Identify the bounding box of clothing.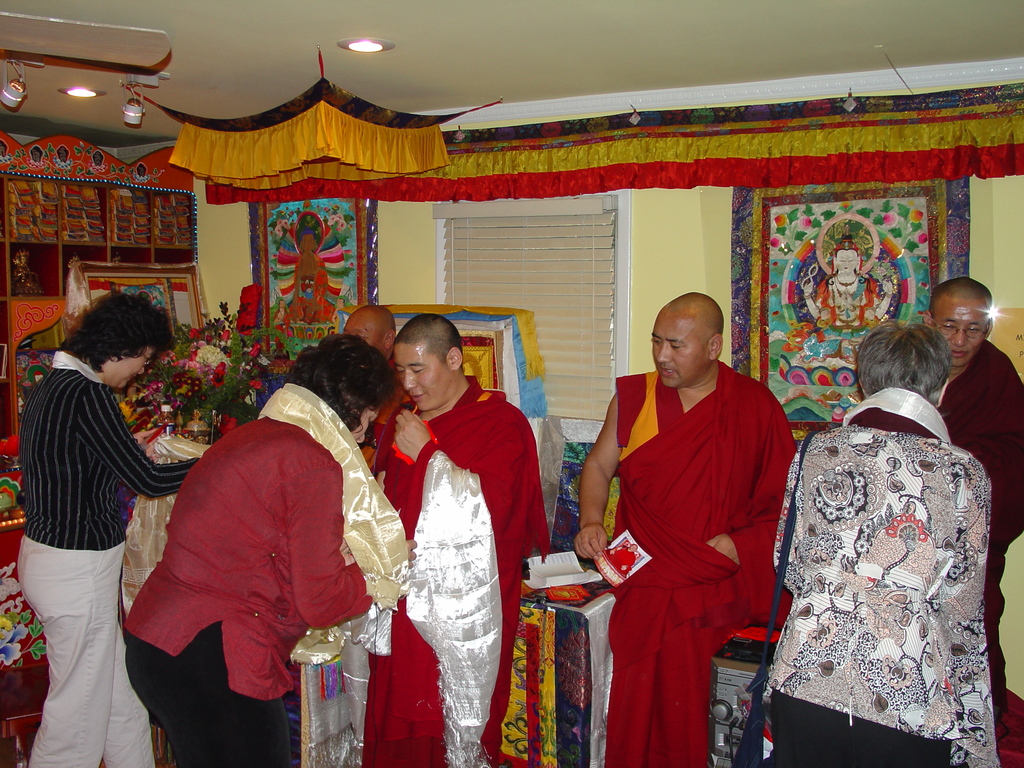
select_region(602, 358, 797, 767).
